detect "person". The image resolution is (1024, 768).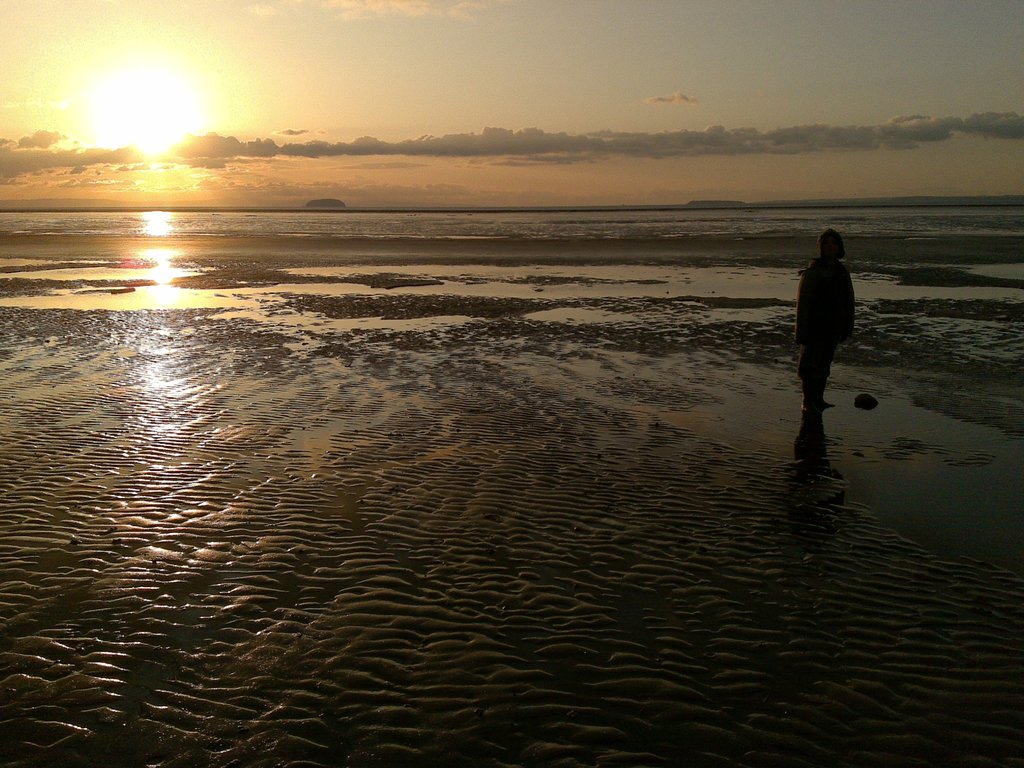
Rect(797, 229, 858, 413).
